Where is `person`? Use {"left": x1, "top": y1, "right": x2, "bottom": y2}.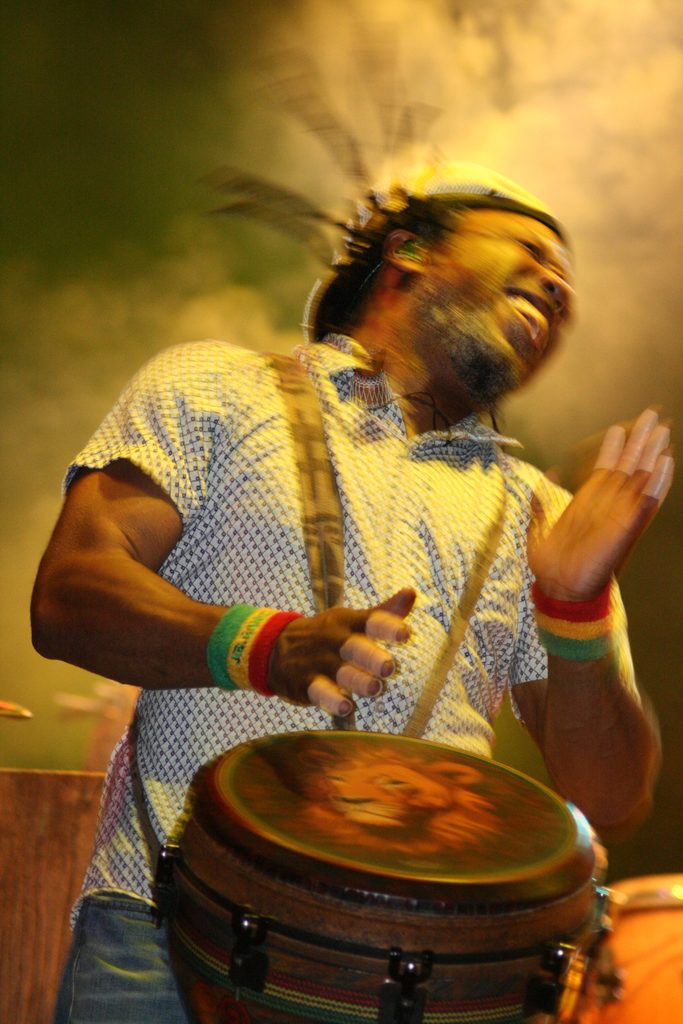
{"left": 72, "top": 184, "right": 636, "bottom": 895}.
